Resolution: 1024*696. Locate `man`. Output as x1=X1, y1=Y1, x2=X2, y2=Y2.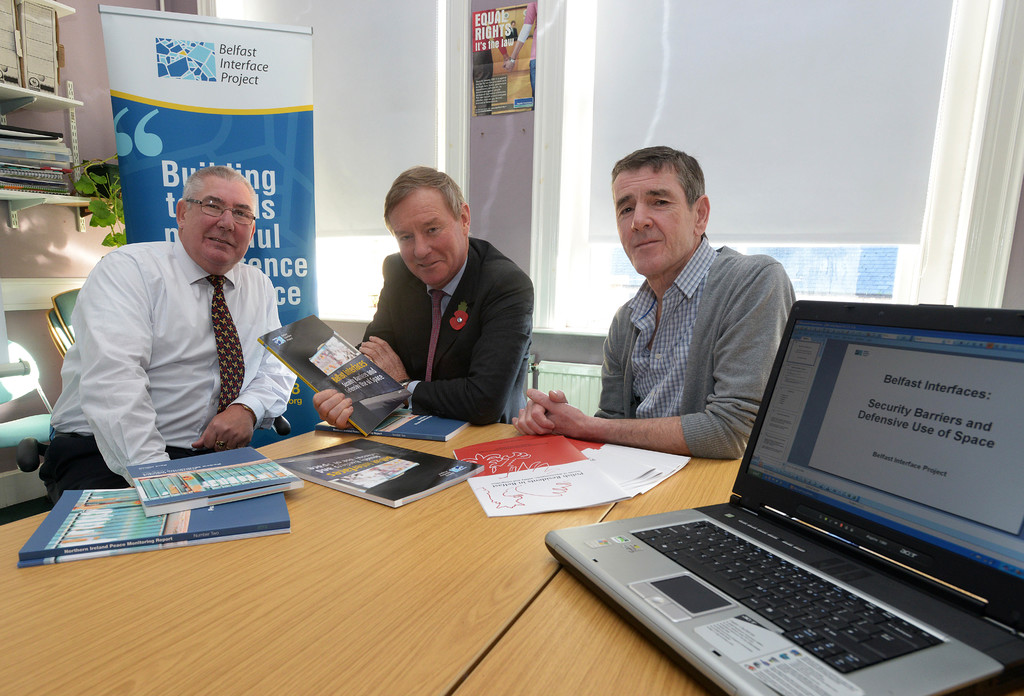
x1=498, y1=138, x2=799, y2=462.
